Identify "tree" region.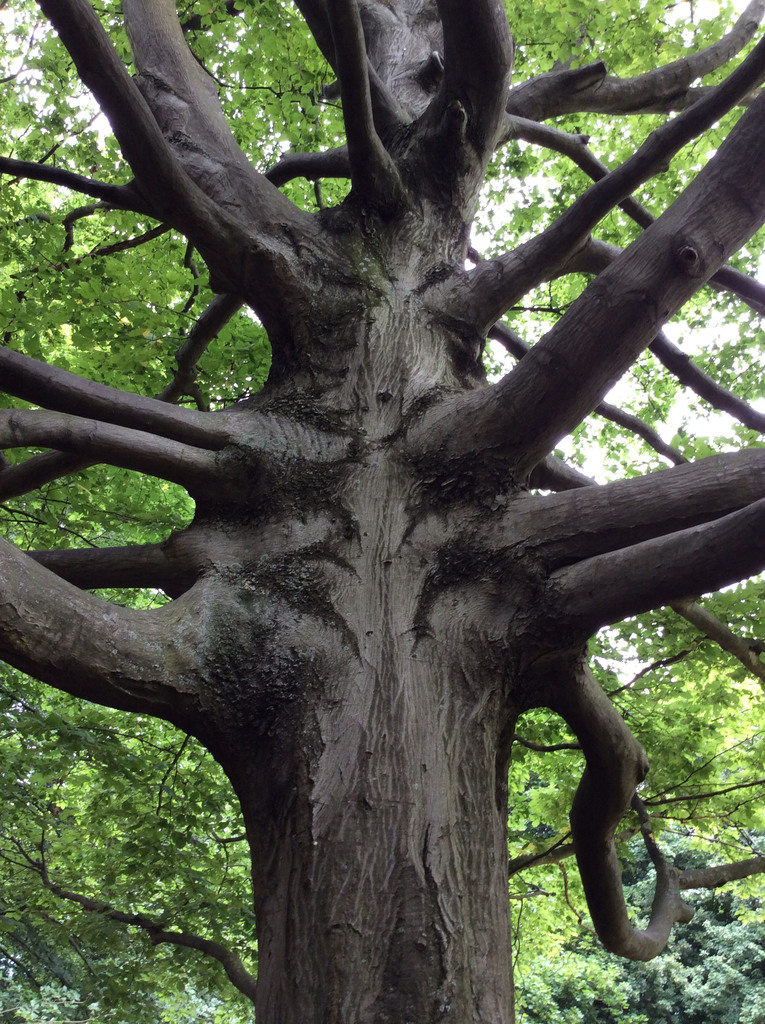
Region: x1=530, y1=840, x2=764, y2=1014.
